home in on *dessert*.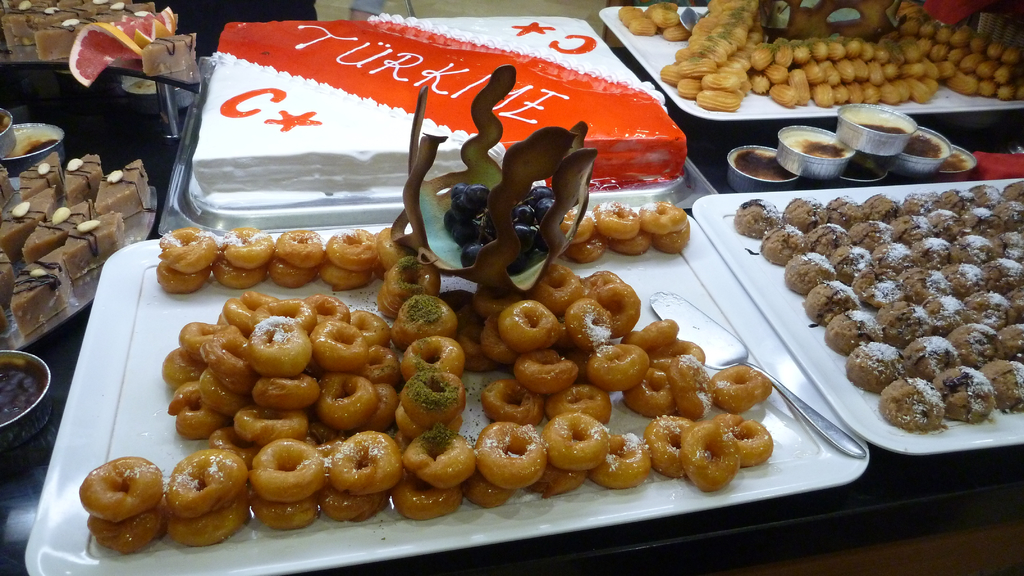
Homed in at 546/388/611/415.
